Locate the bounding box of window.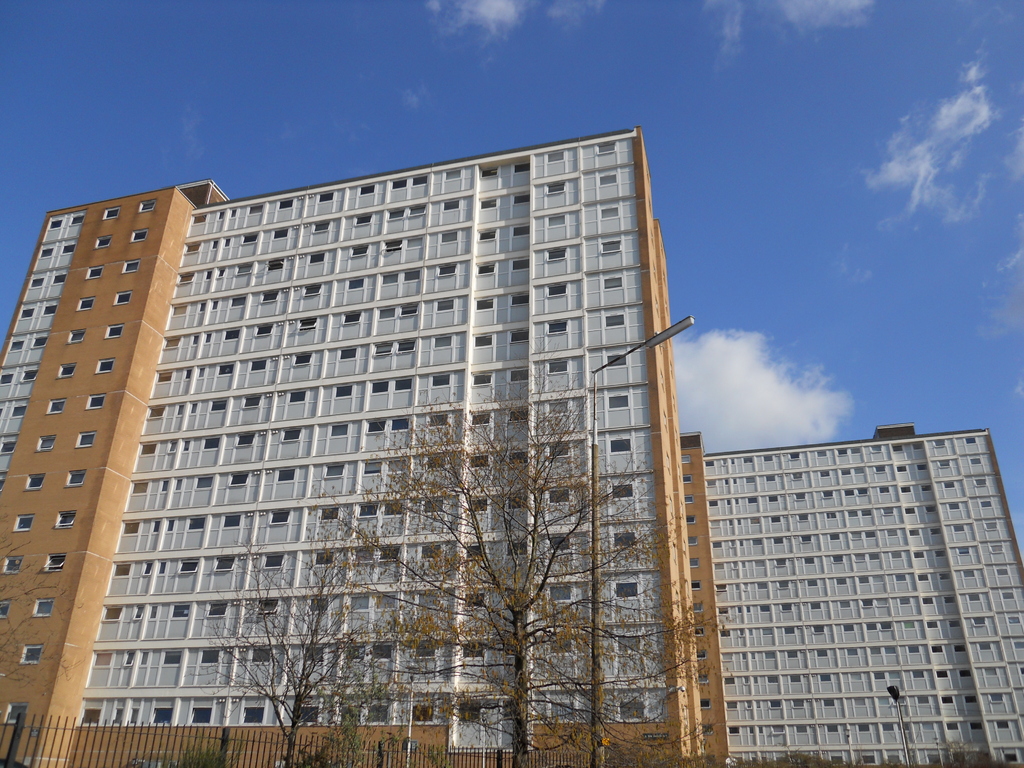
Bounding box: left=993, top=718, right=1008, bottom=730.
